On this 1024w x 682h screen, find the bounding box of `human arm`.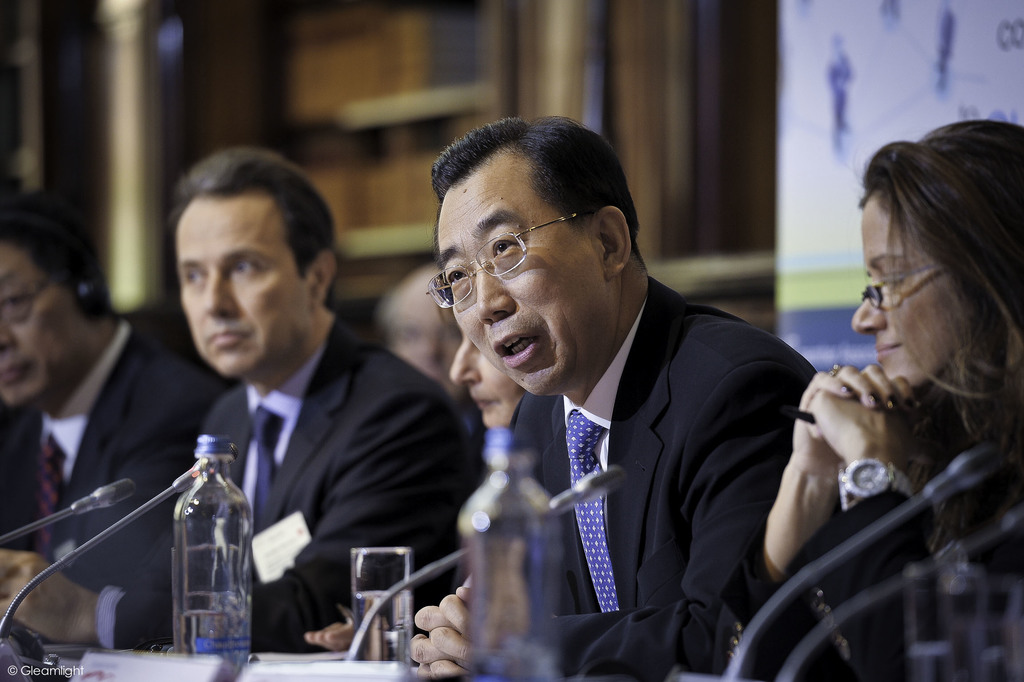
Bounding box: {"left": 712, "top": 349, "right": 926, "bottom": 622}.
